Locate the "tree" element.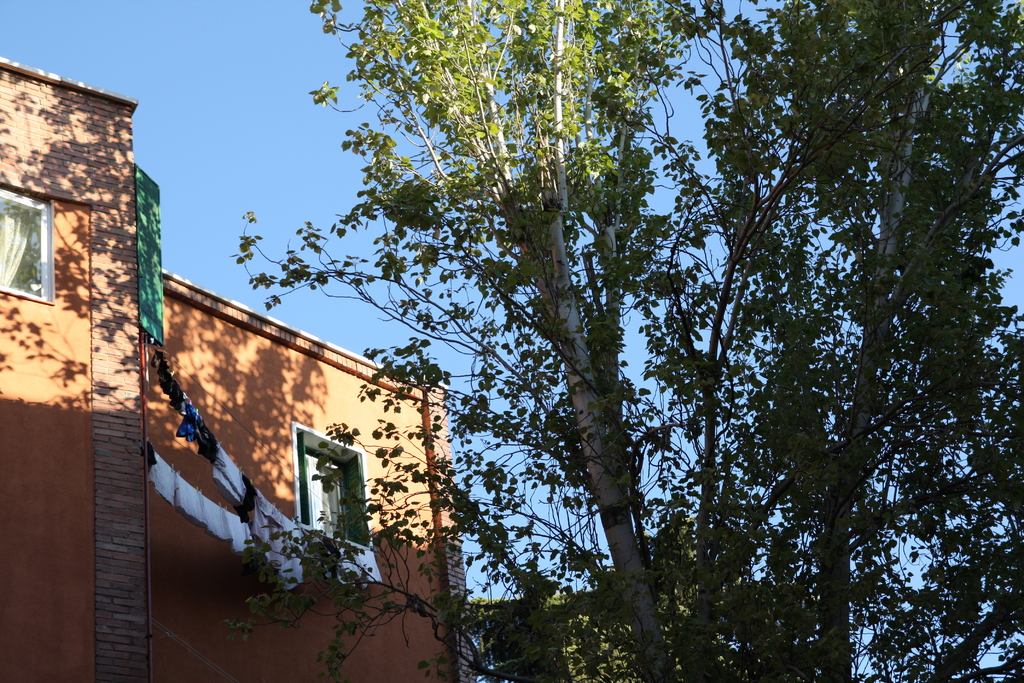
Element bbox: {"x1": 422, "y1": 506, "x2": 750, "y2": 682}.
